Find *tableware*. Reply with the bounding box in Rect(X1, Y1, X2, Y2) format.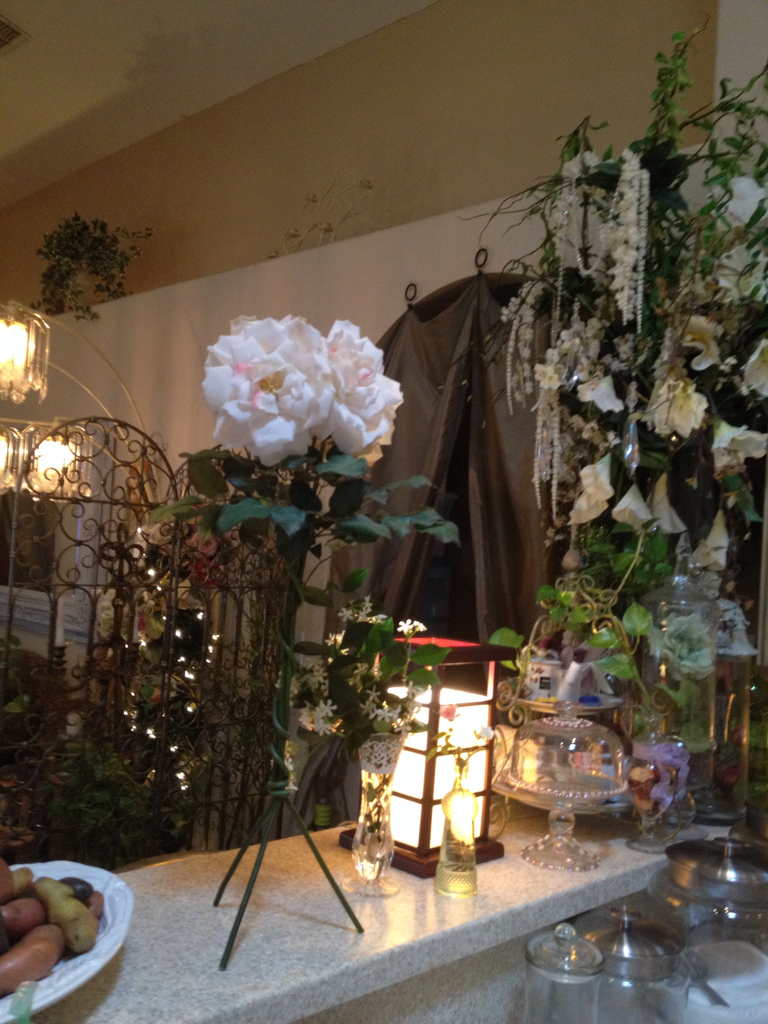
Rect(675, 953, 739, 1007).
